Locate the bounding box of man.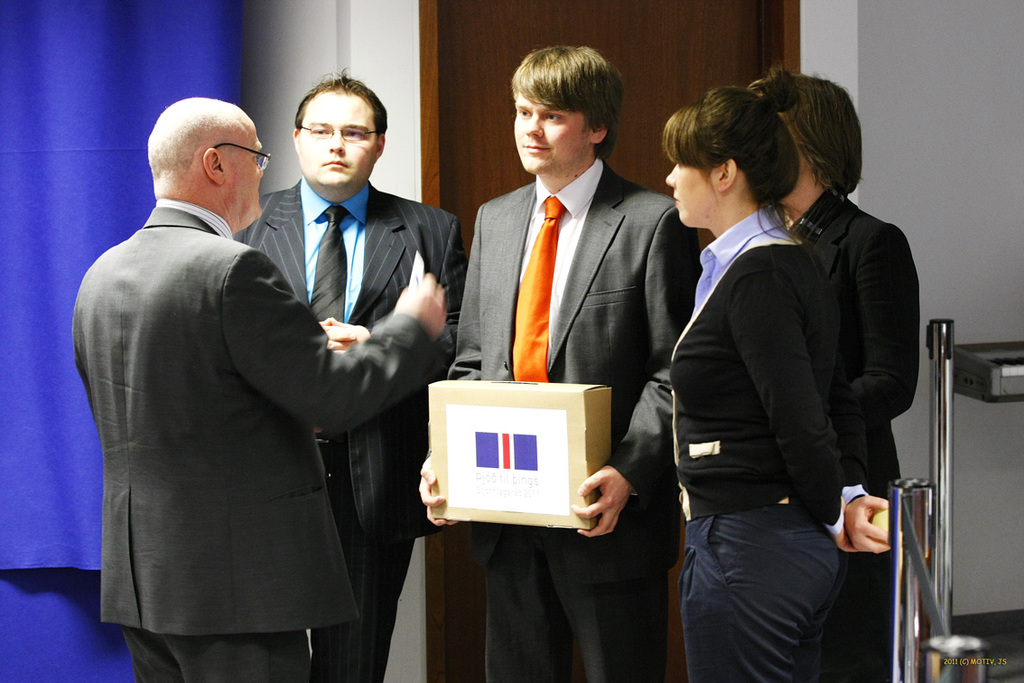
Bounding box: region(417, 43, 703, 682).
